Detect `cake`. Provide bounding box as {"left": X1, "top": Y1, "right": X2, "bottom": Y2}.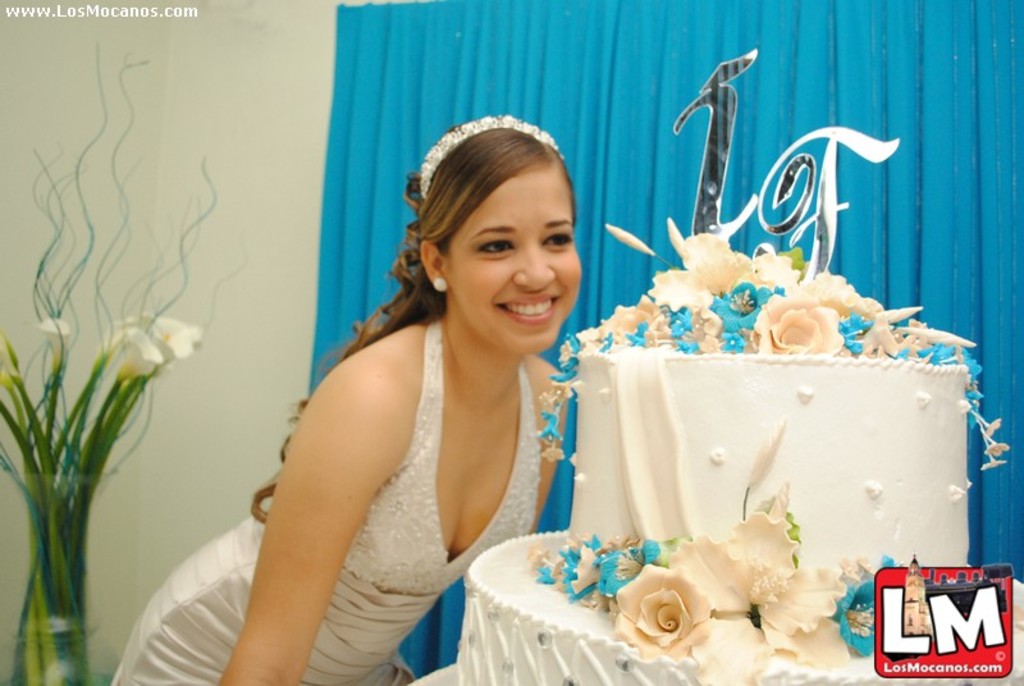
{"left": 438, "top": 210, "right": 1020, "bottom": 683}.
